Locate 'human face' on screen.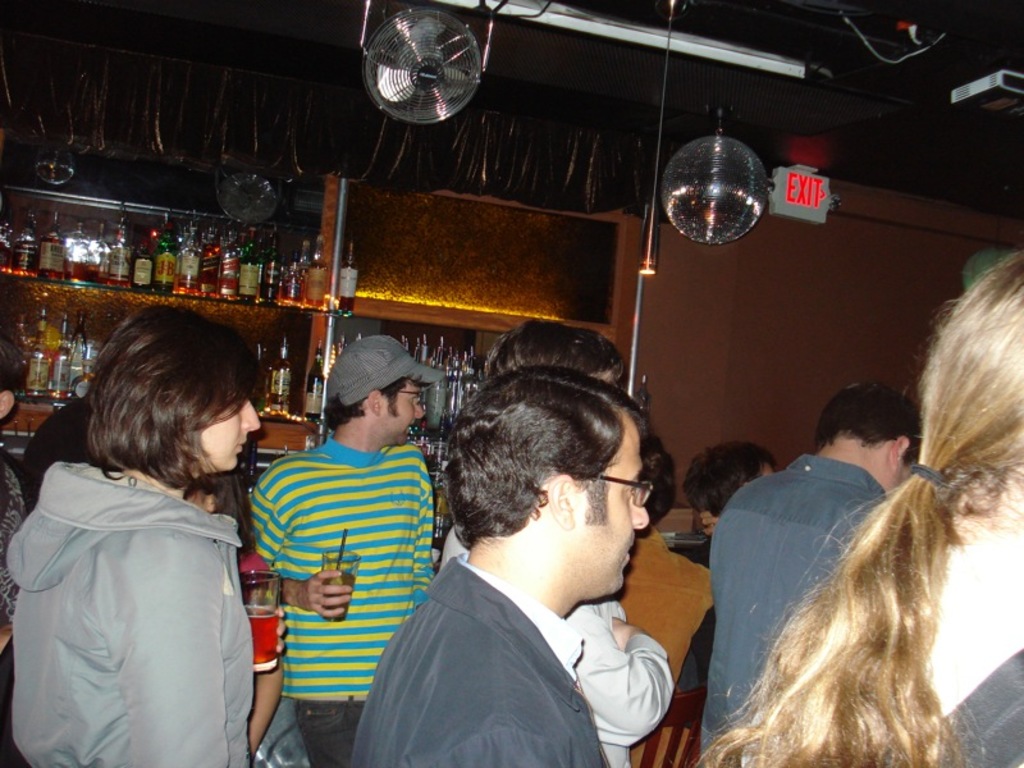
On screen at [202,402,264,474].
